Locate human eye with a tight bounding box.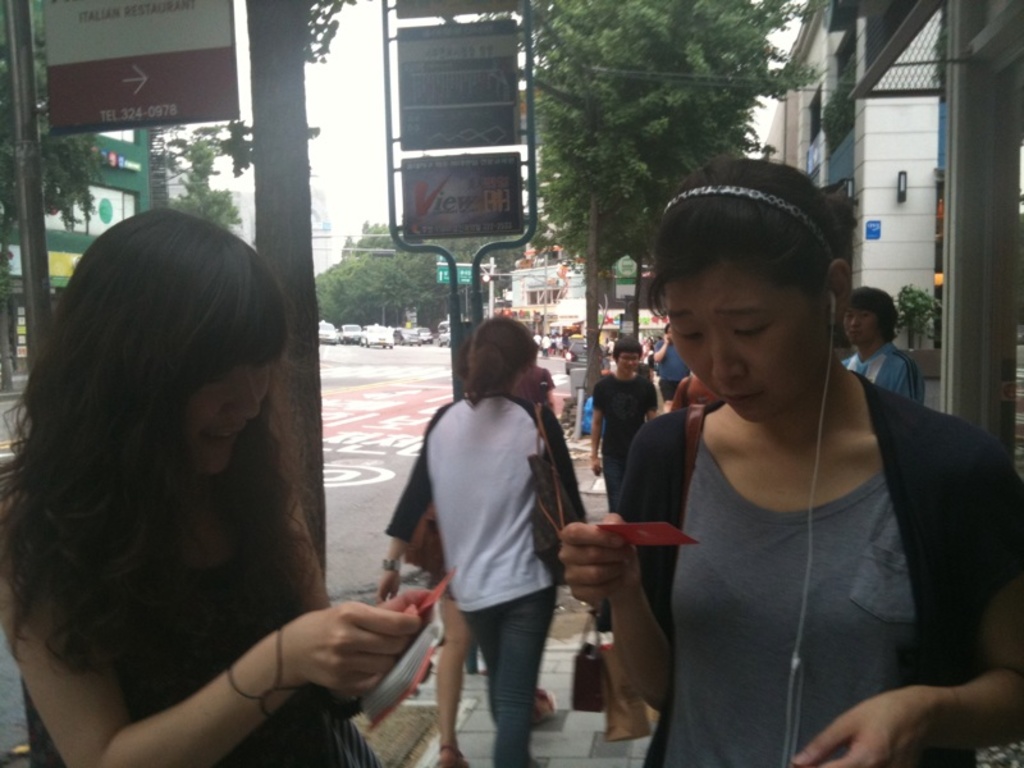
region(863, 310, 872, 317).
